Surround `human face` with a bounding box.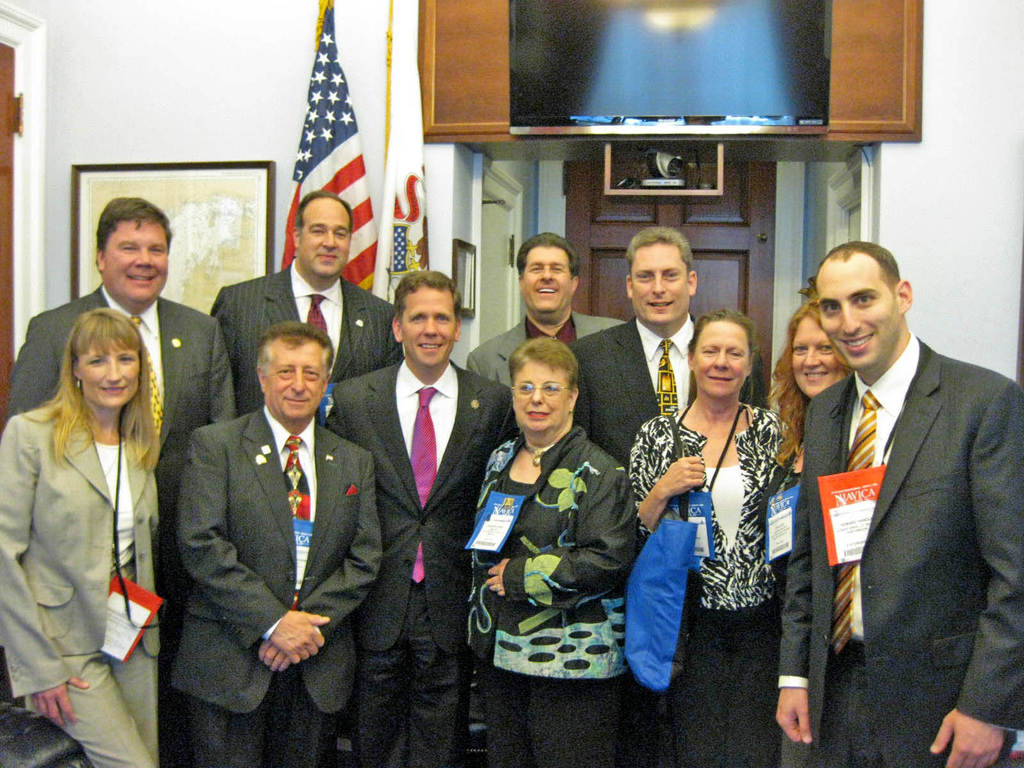
region(106, 220, 166, 296).
